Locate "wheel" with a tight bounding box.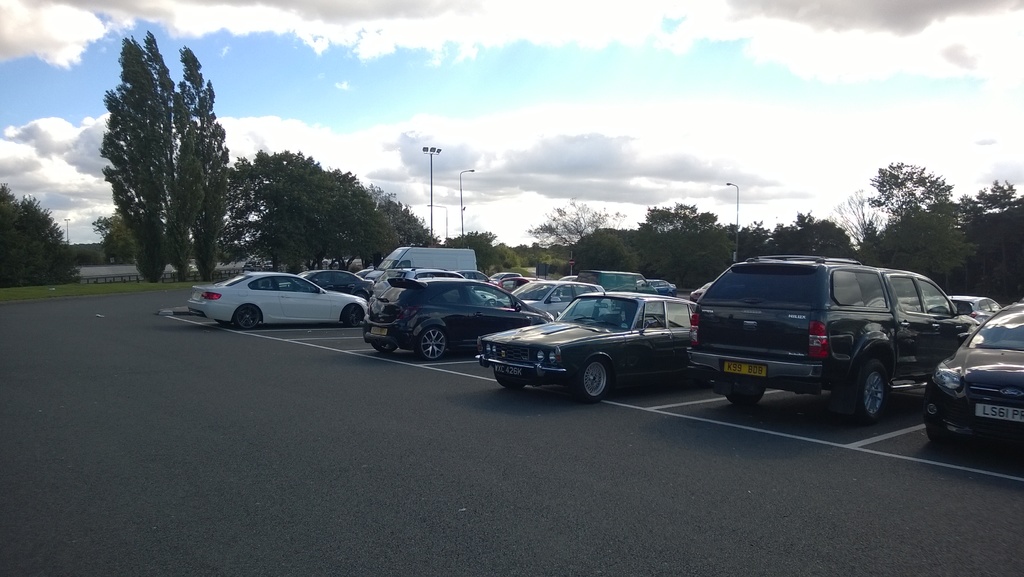
bbox(374, 339, 399, 351).
